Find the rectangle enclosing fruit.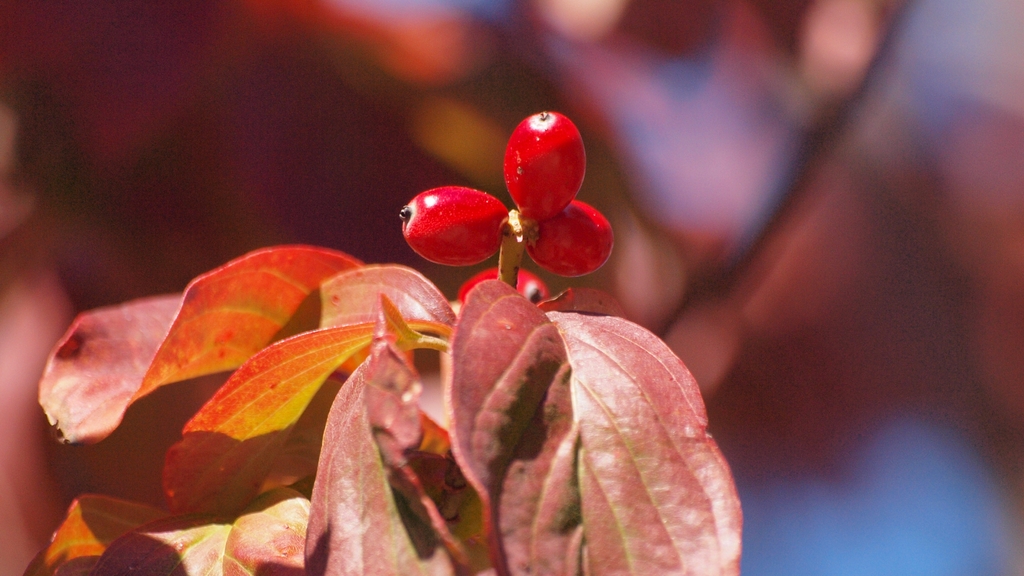
locate(527, 196, 612, 273).
